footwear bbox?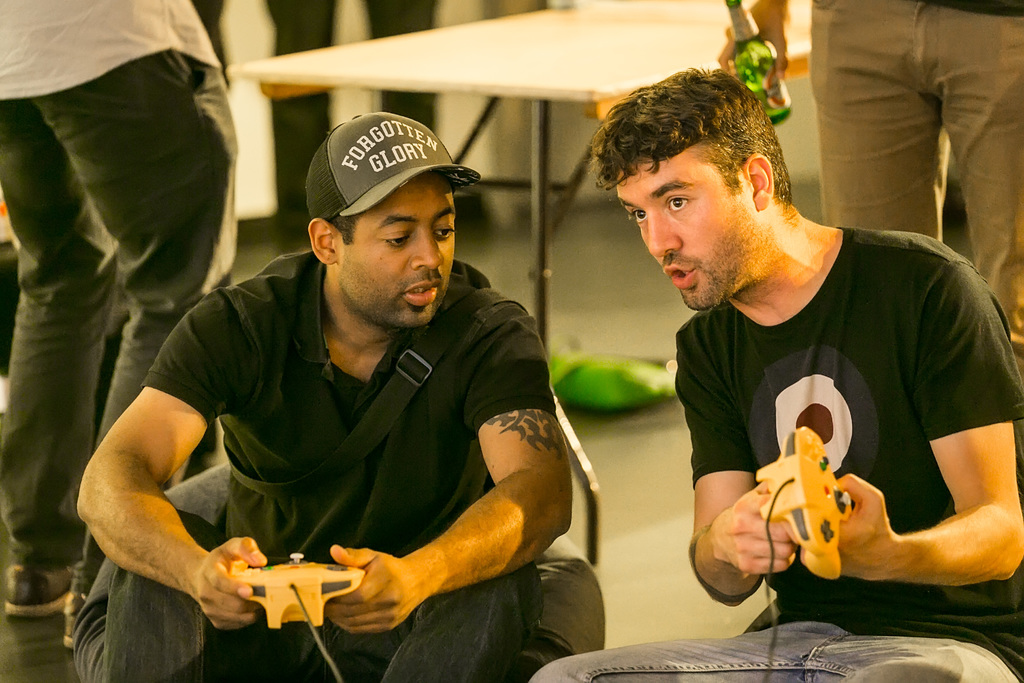
x1=3 y1=562 x2=79 y2=618
